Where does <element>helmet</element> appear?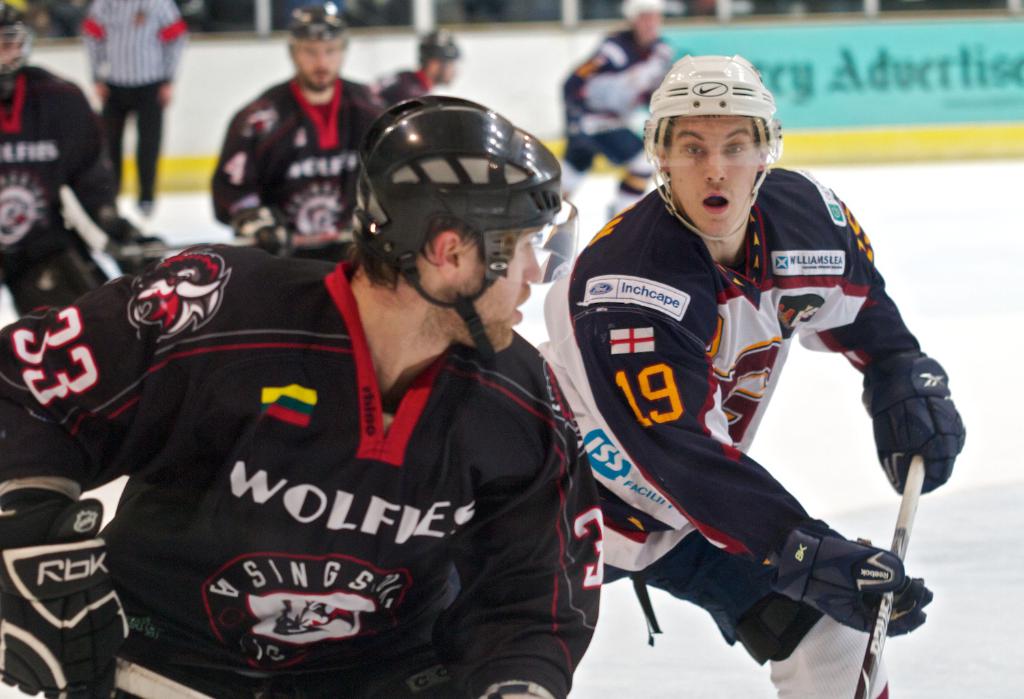
Appears at 0:0:31:89.
